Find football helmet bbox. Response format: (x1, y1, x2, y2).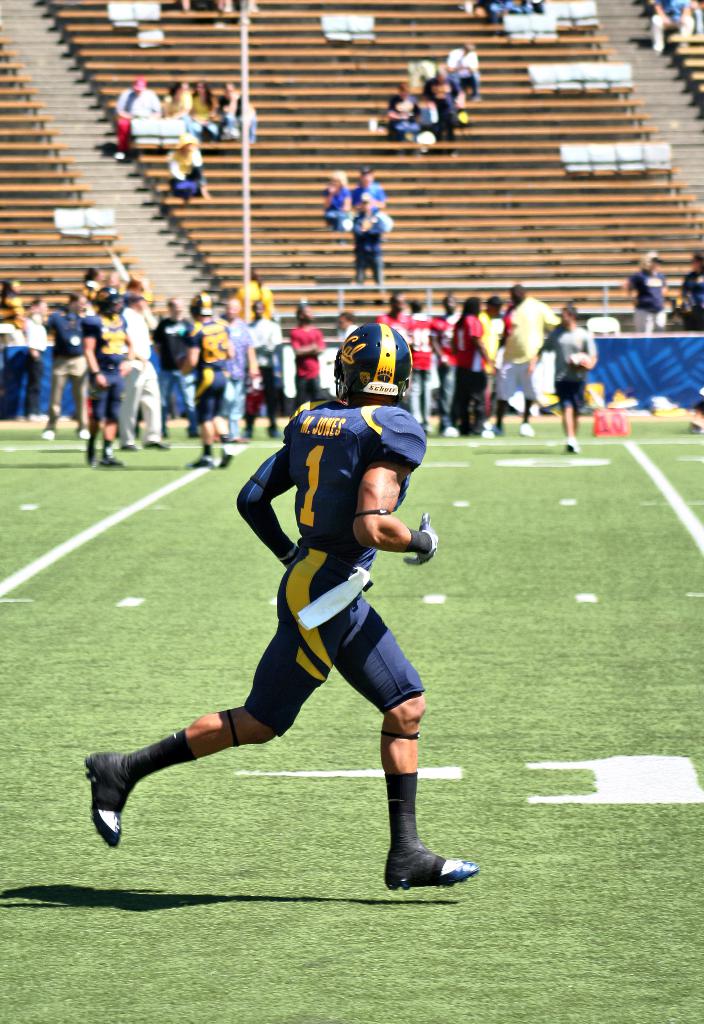
(333, 318, 414, 410).
